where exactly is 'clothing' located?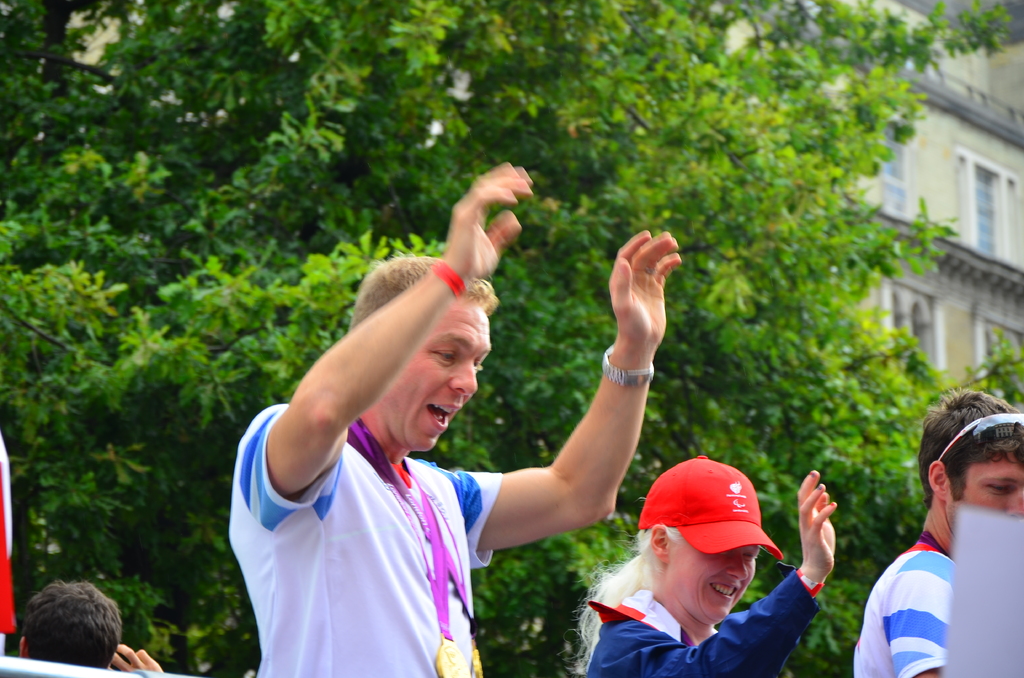
Its bounding box is [589, 585, 823, 677].
